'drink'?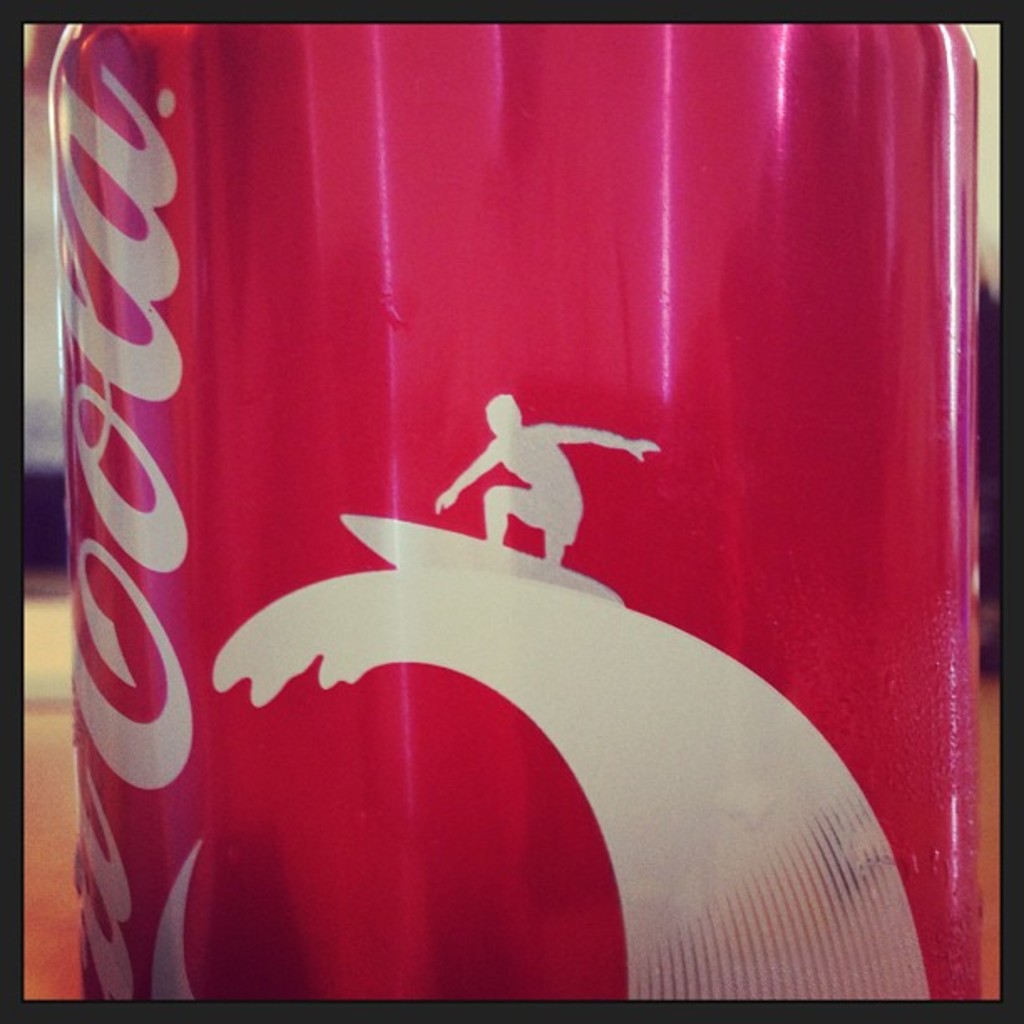
select_region(33, 0, 984, 1023)
